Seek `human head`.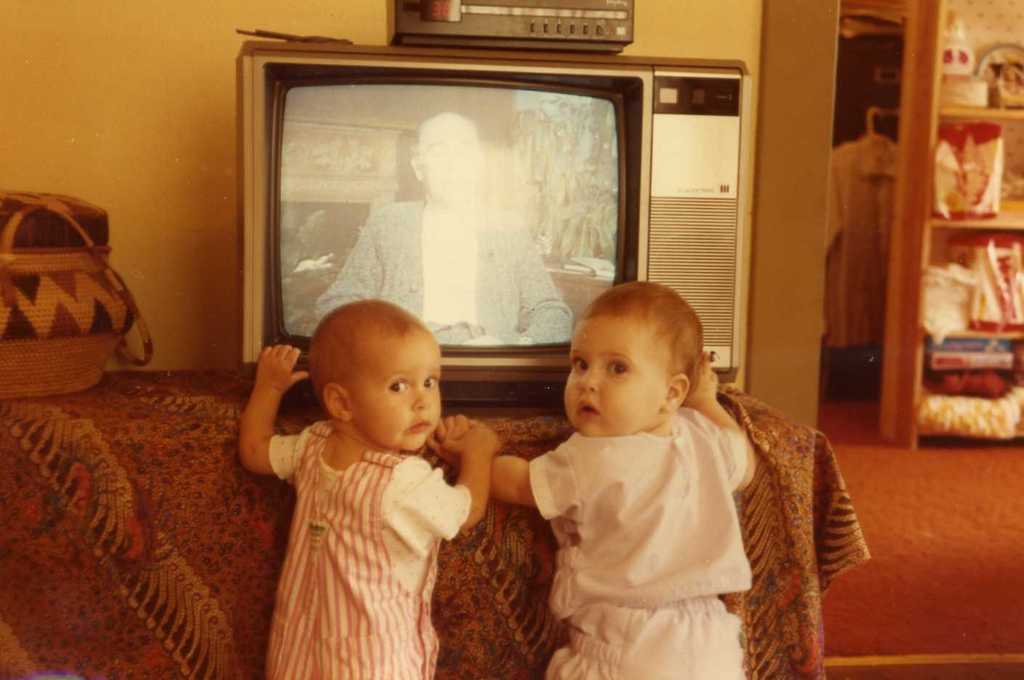
(410, 112, 486, 207).
